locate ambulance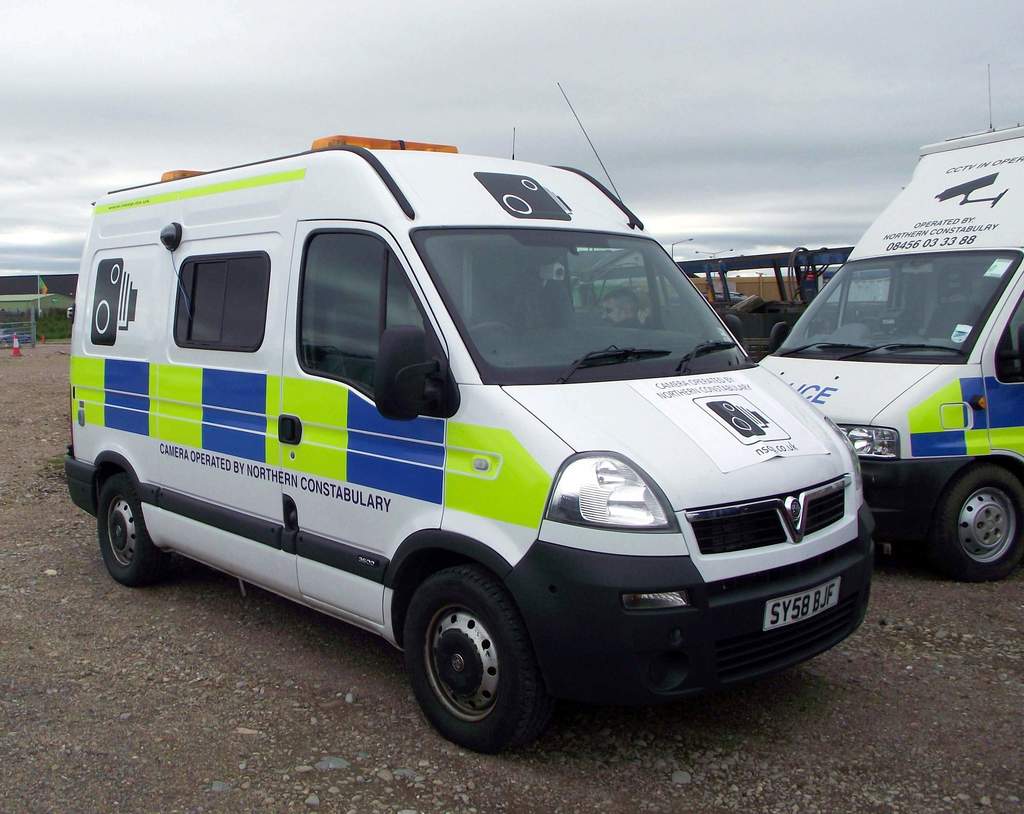
61,79,878,765
